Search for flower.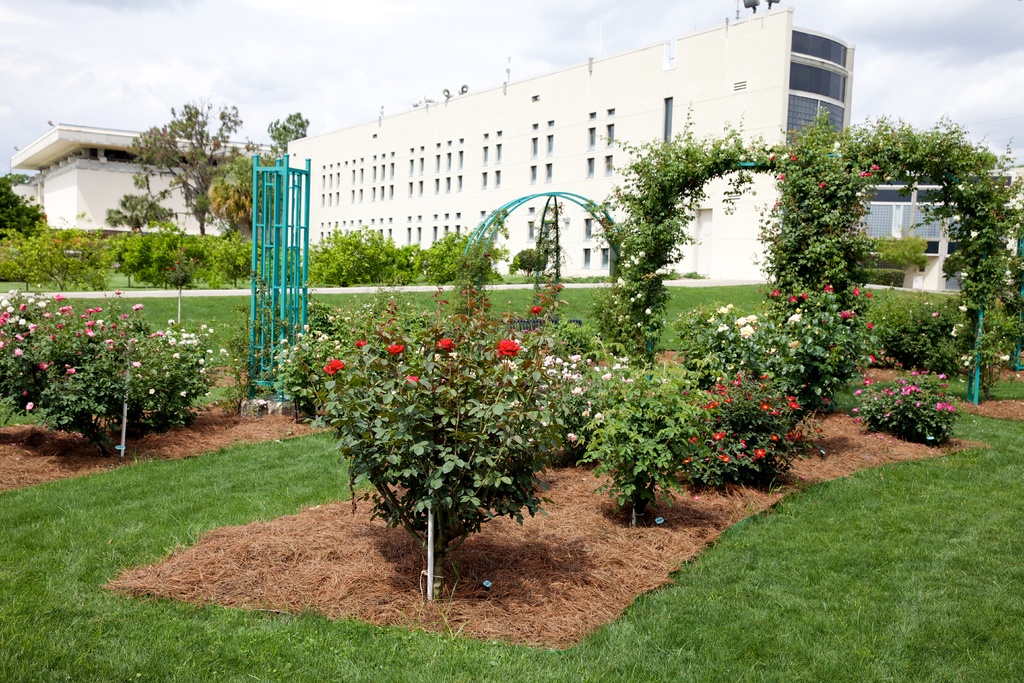
Found at 0,297,11,309.
